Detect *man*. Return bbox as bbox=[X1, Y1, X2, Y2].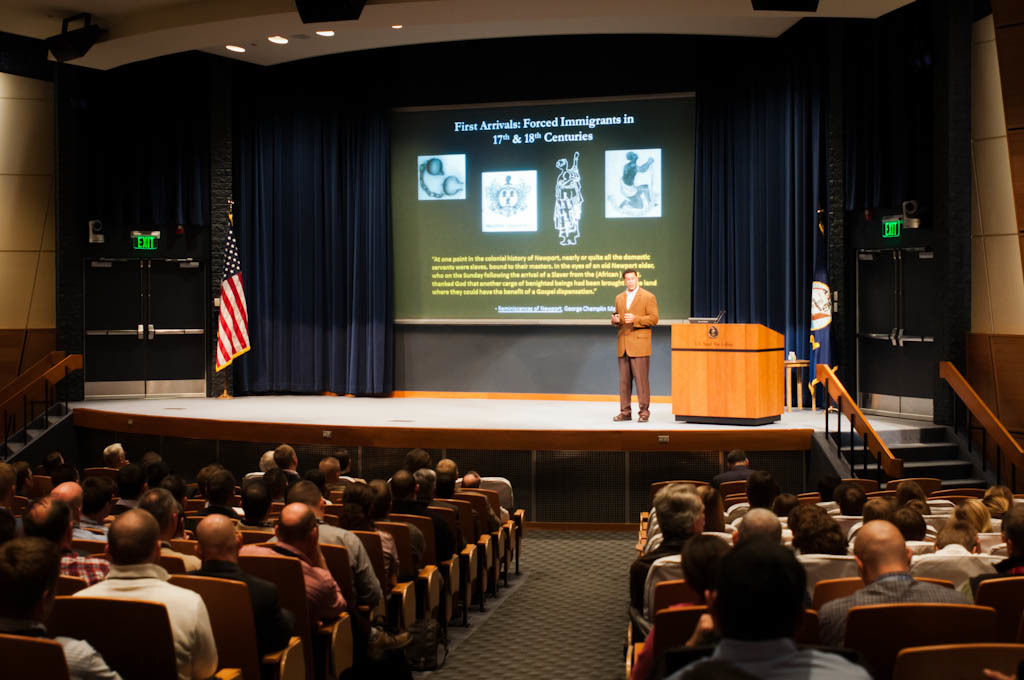
bbox=[137, 487, 203, 568].
